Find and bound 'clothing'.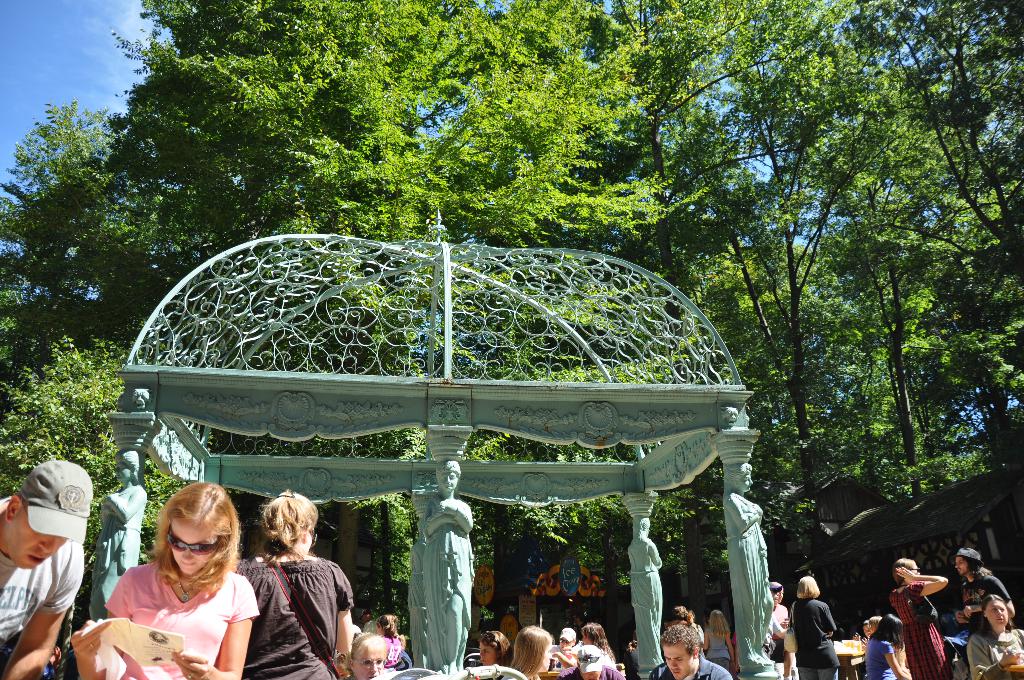
Bound: 766 602 790 658.
